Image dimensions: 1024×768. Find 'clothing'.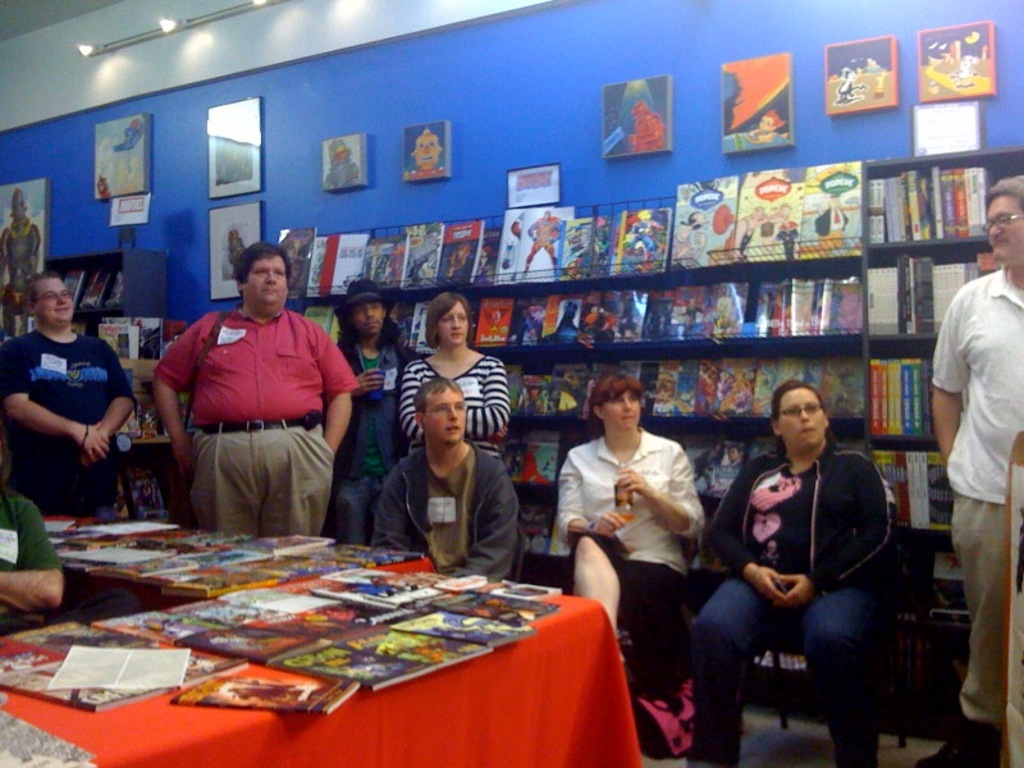
BBox(0, 489, 65, 575).
